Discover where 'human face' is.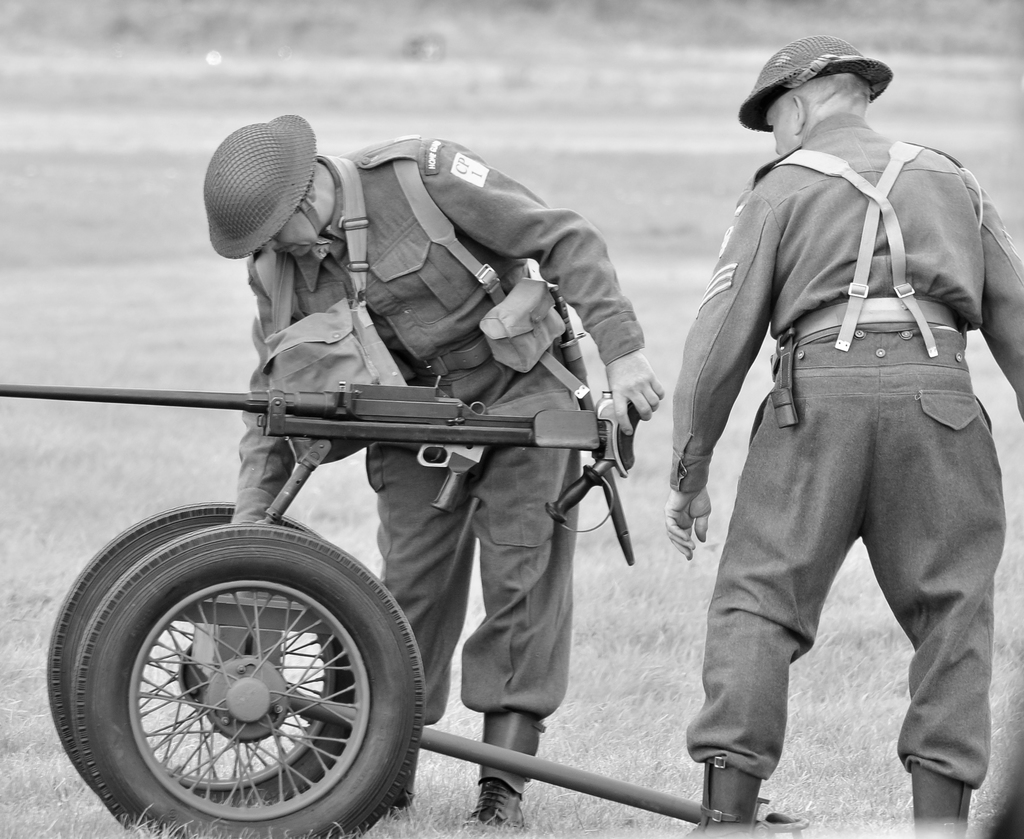
Discovered at 763/97/796/158.
